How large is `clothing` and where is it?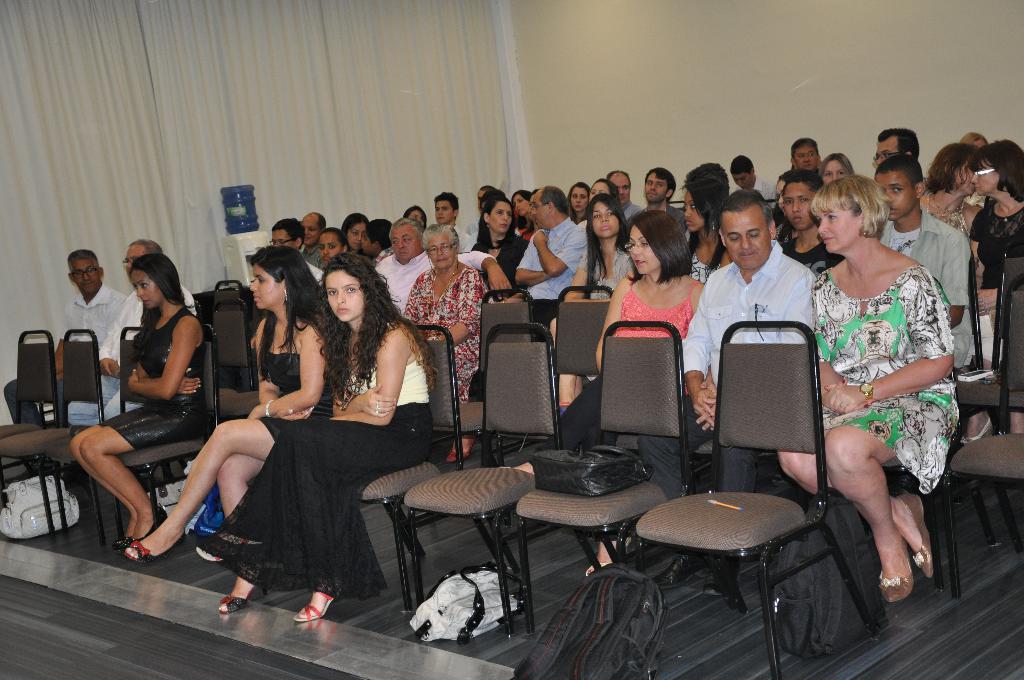
Bounding box: (x1=532, y1=279, x2=706, y2=474).
